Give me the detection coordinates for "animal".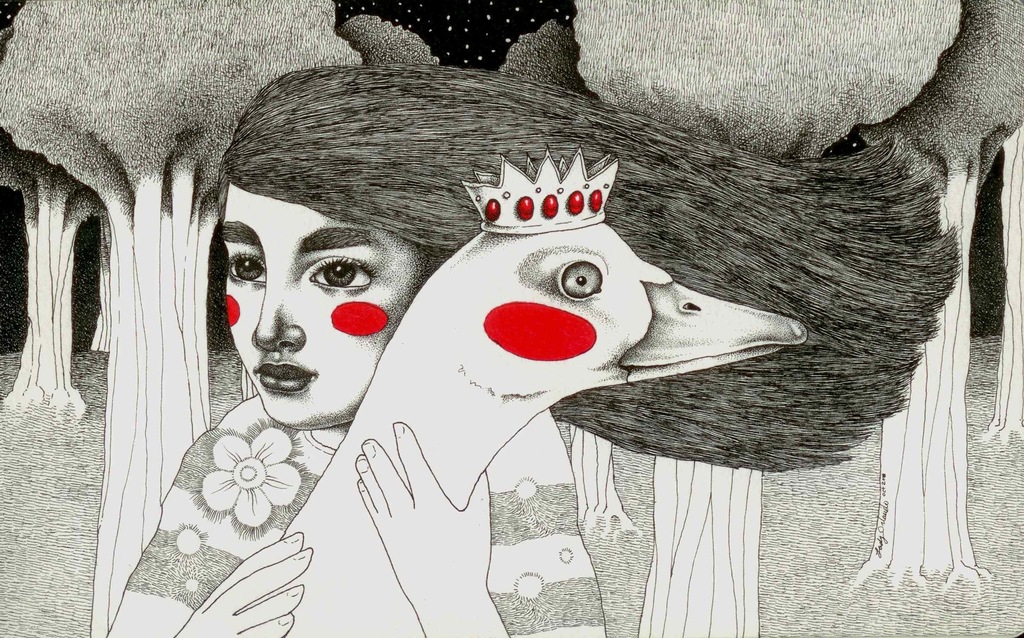
box(234, 223, 808, 637).
